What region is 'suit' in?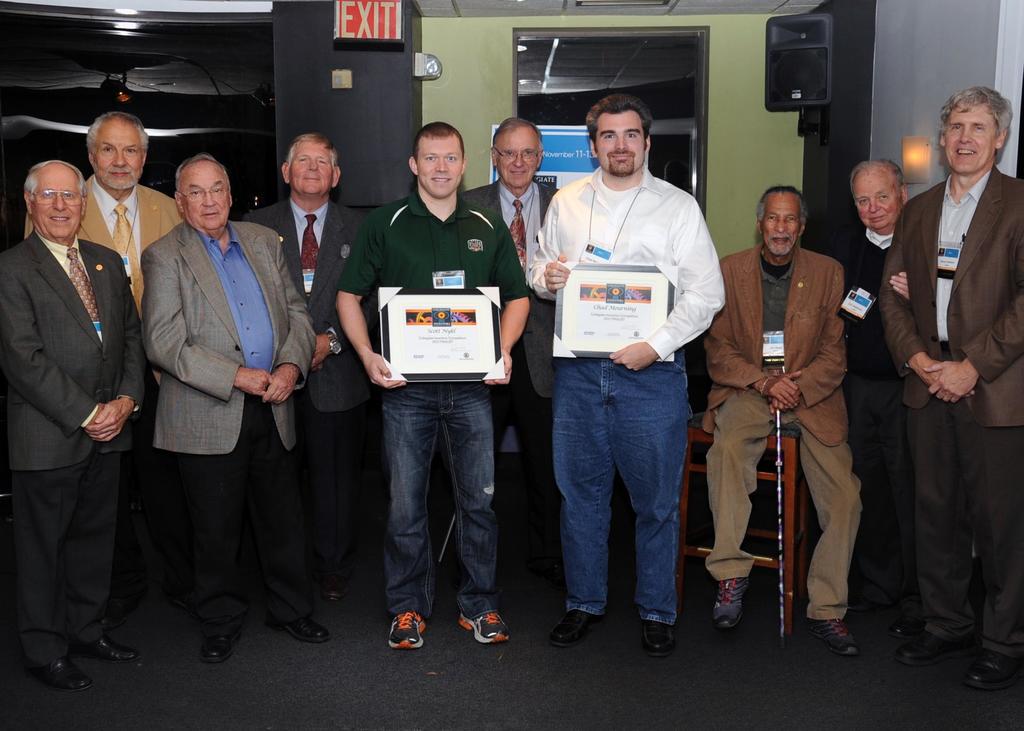
<box>145,217,327,638</box>.
